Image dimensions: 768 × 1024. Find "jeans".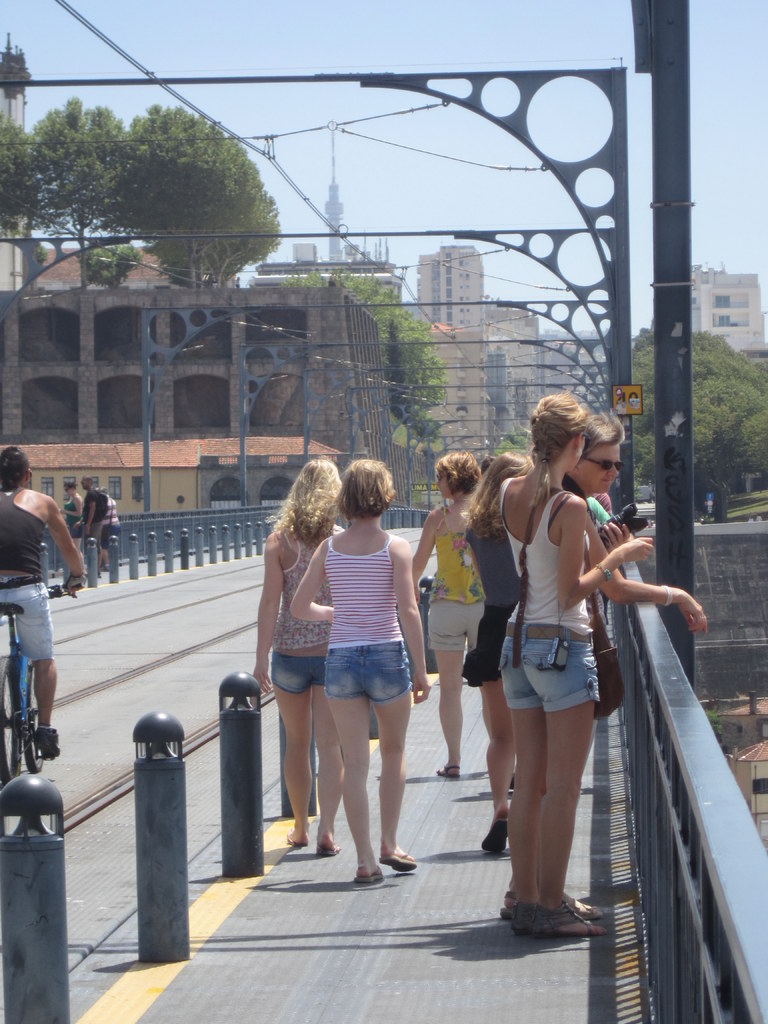
(502, 626, 601, 708).
